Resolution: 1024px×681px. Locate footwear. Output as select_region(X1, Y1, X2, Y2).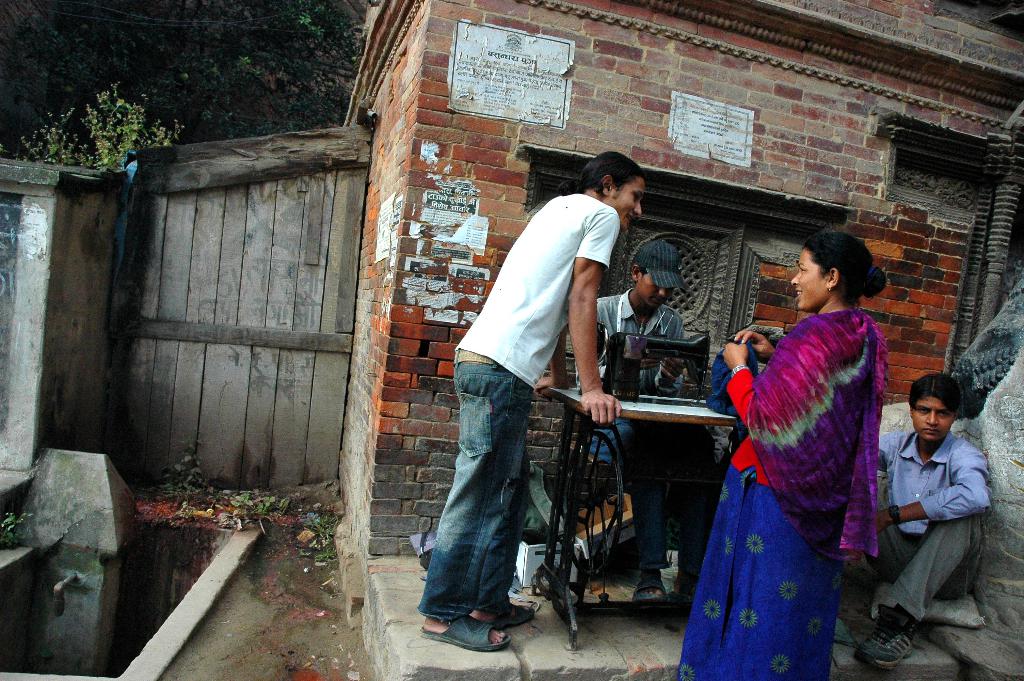
select_region(630, 575, 671, 611).
